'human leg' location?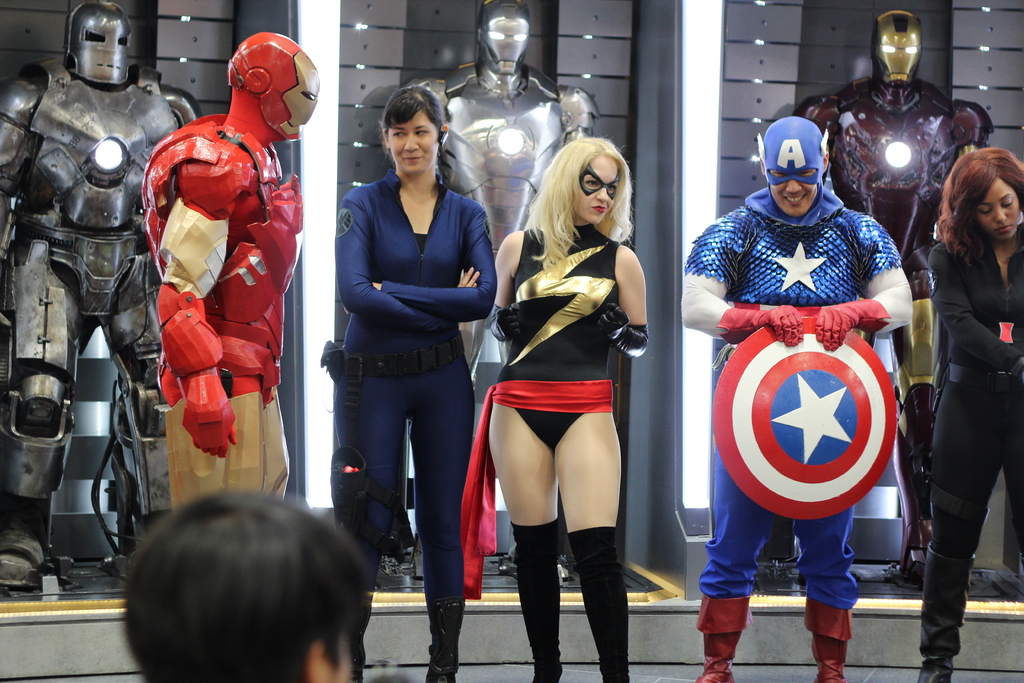
(123, 310, 163, 549)
